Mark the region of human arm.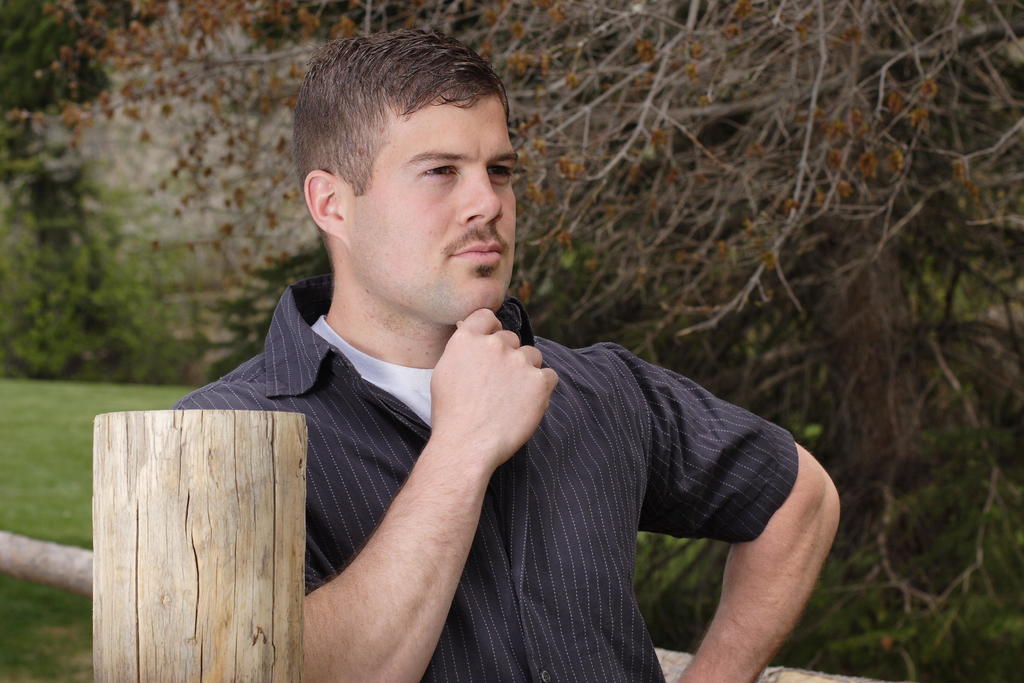
Region: (x1=589, y1=377, x2=852, y2=668).
